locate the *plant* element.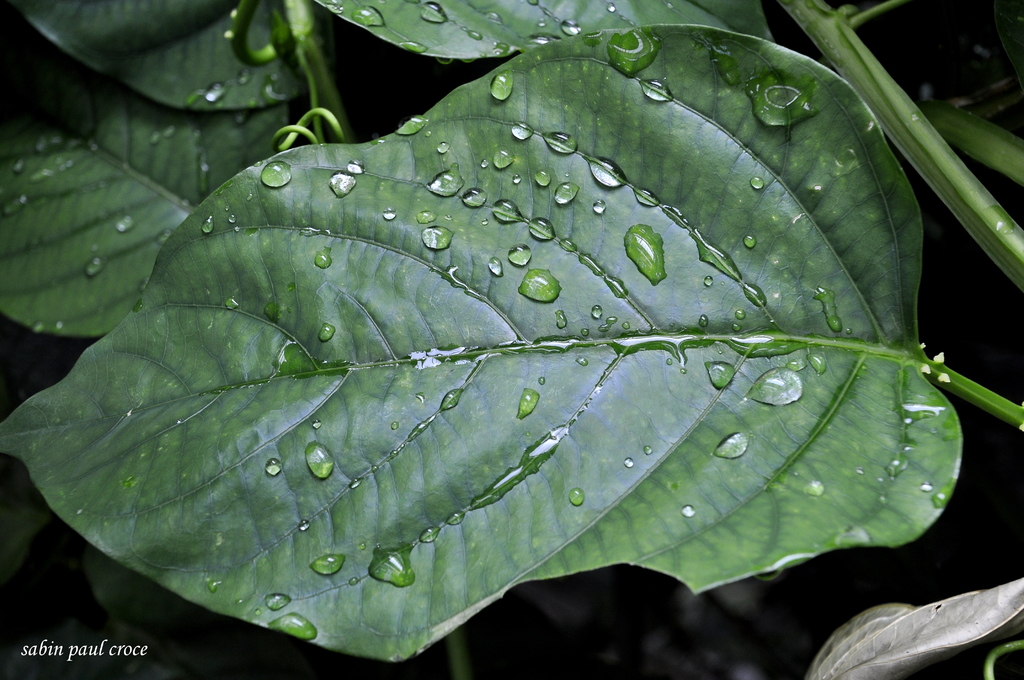
Element bbox: (0, 0, 1023, 679).
